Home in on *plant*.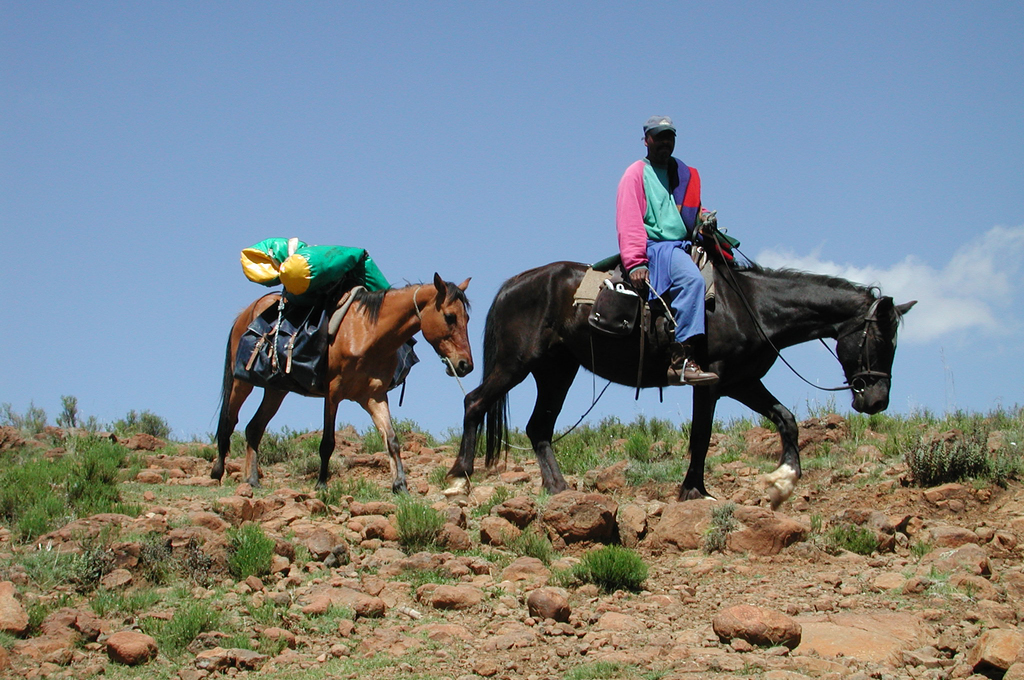
Homed in at region(184, 441, 216, 464).
